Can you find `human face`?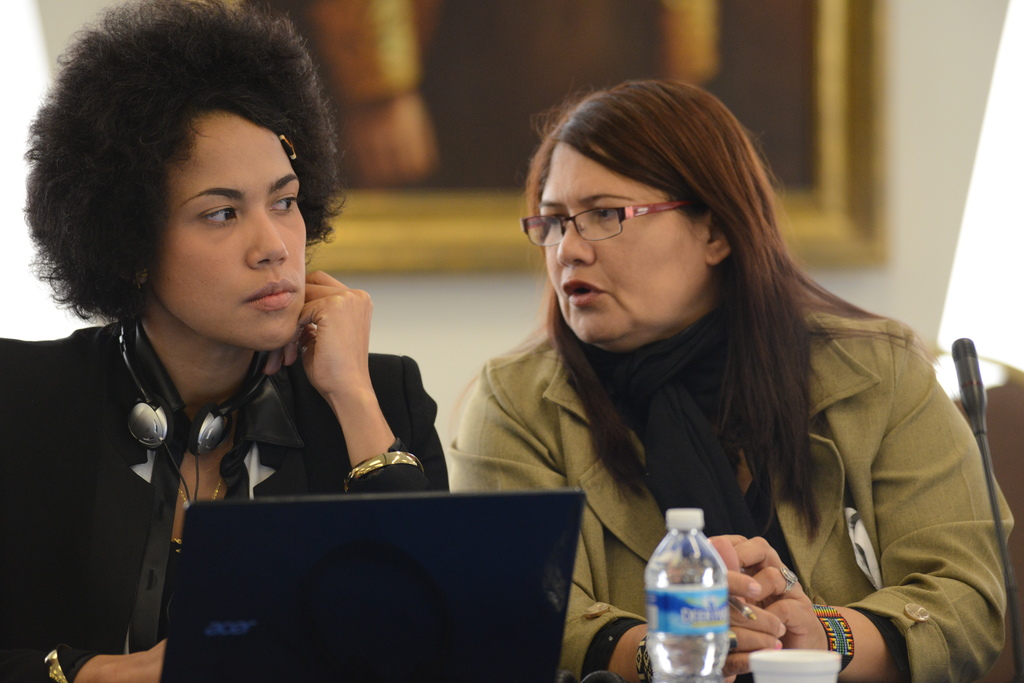
Yes, bounding box: left=539, top=140, right=713, bottom=336.
